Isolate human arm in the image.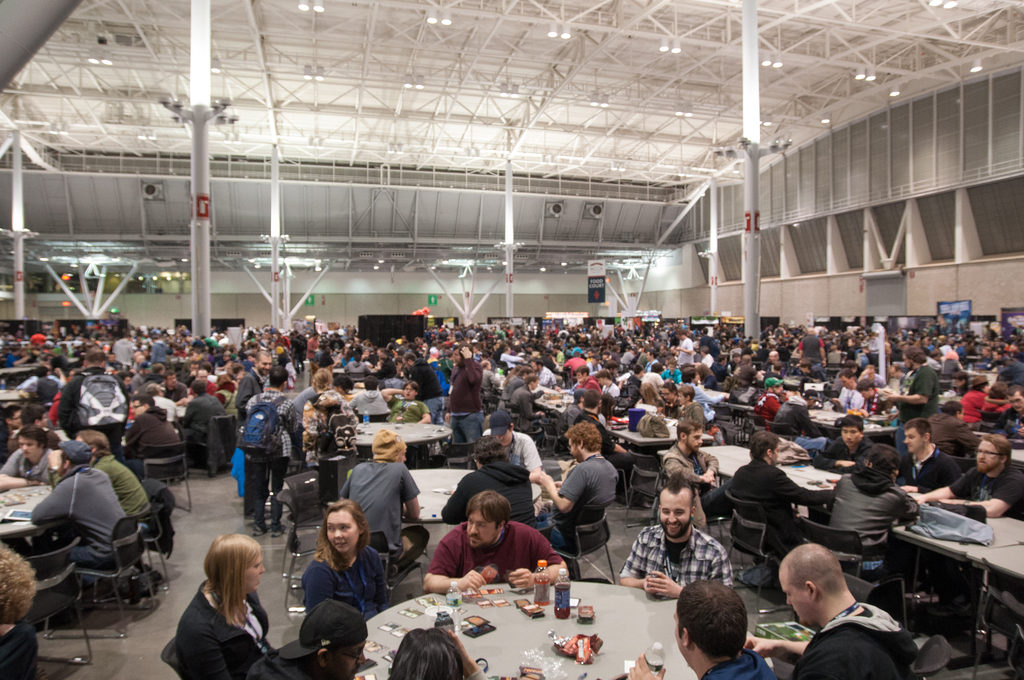
Isolated region: detection(771, 472, 834, 505).
